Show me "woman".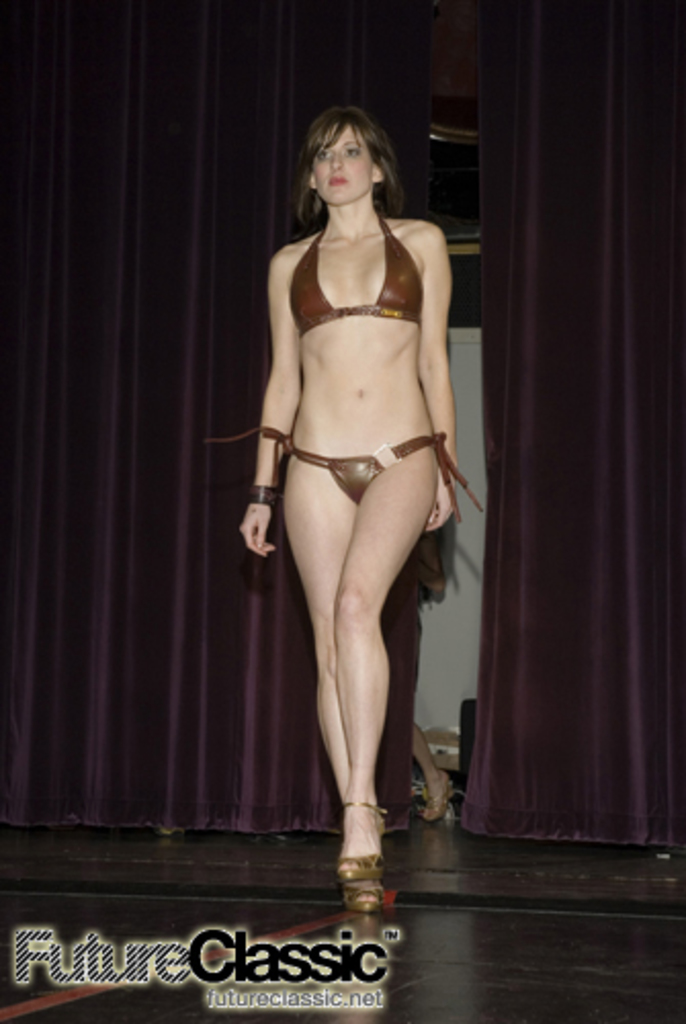
"woman" is here: region(221, 61, 485, 850).
